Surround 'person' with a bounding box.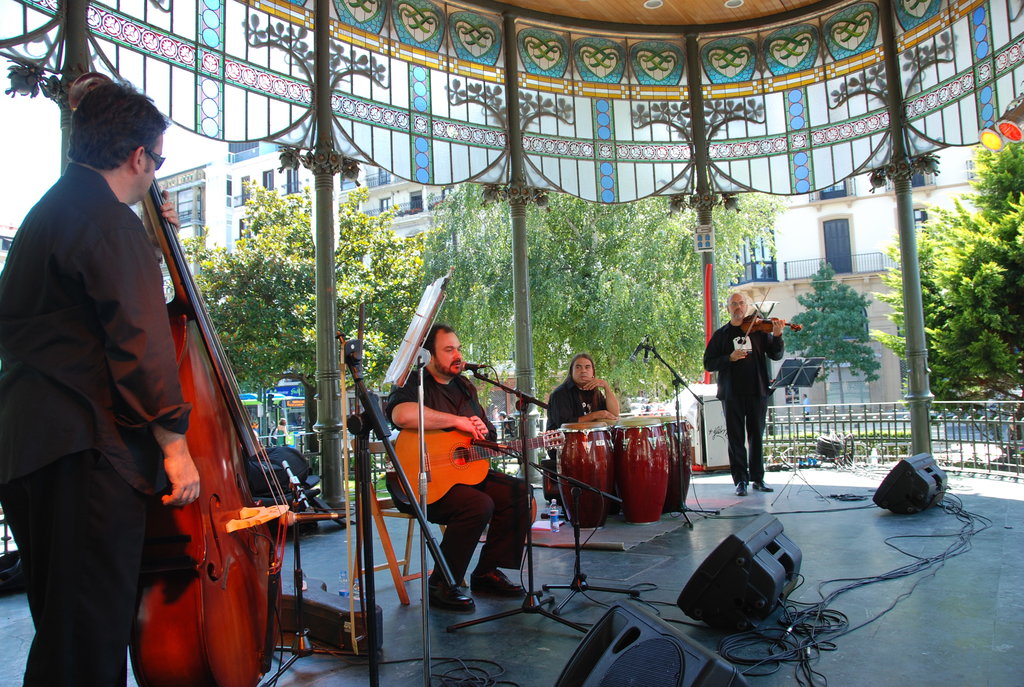
384 322 531 611.
